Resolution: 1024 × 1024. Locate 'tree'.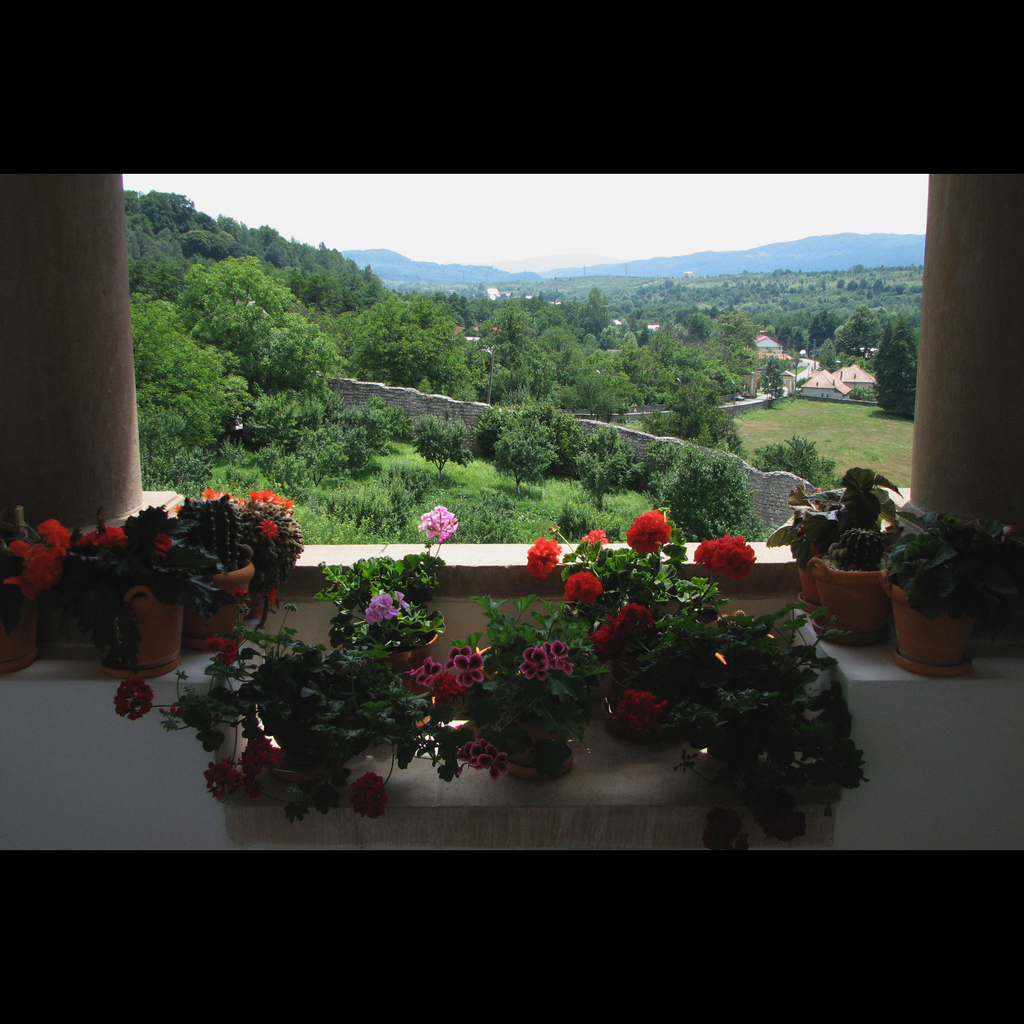
<box>879,316,919,417</box>.
